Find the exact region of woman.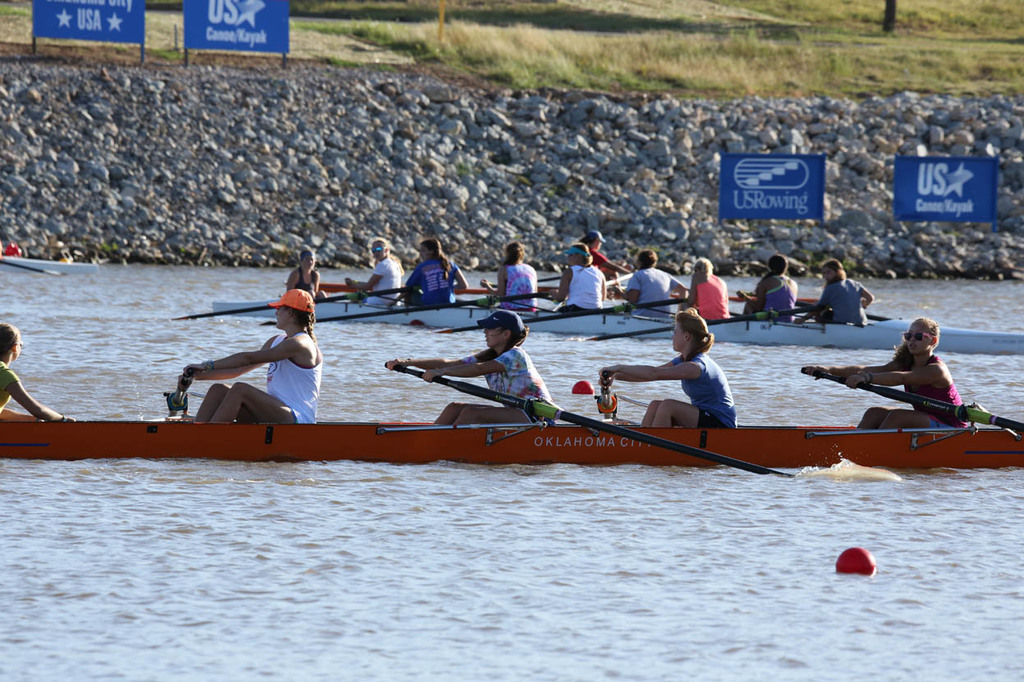
Exact region: bbox=[577, 230, 633, 274].
